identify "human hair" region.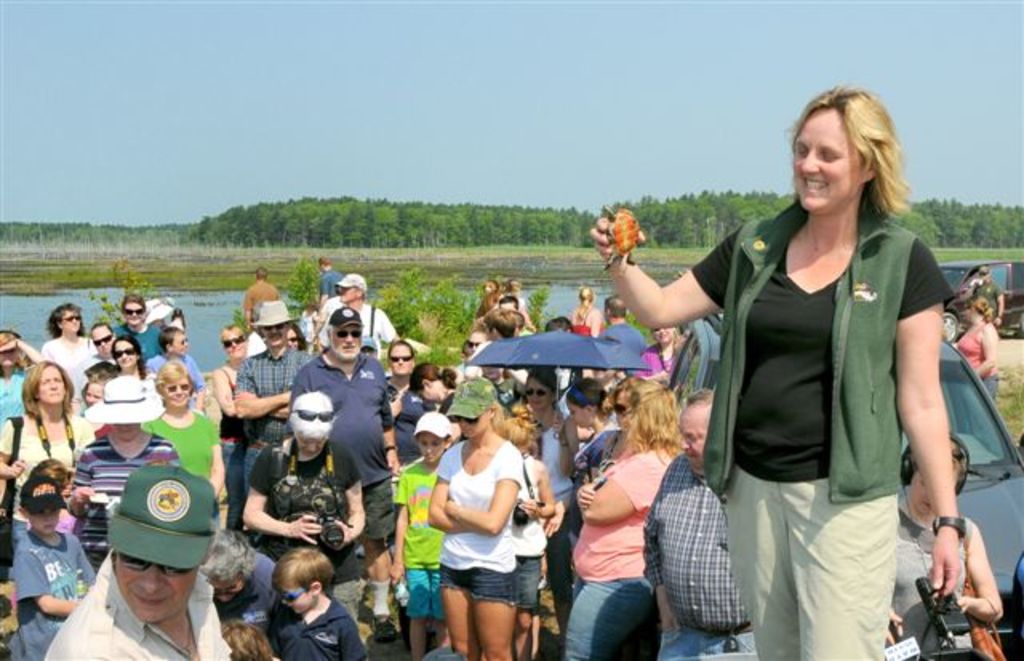
Region: {"x1": 328, "y1": 322, "x2": 363, "y2": 347}.
